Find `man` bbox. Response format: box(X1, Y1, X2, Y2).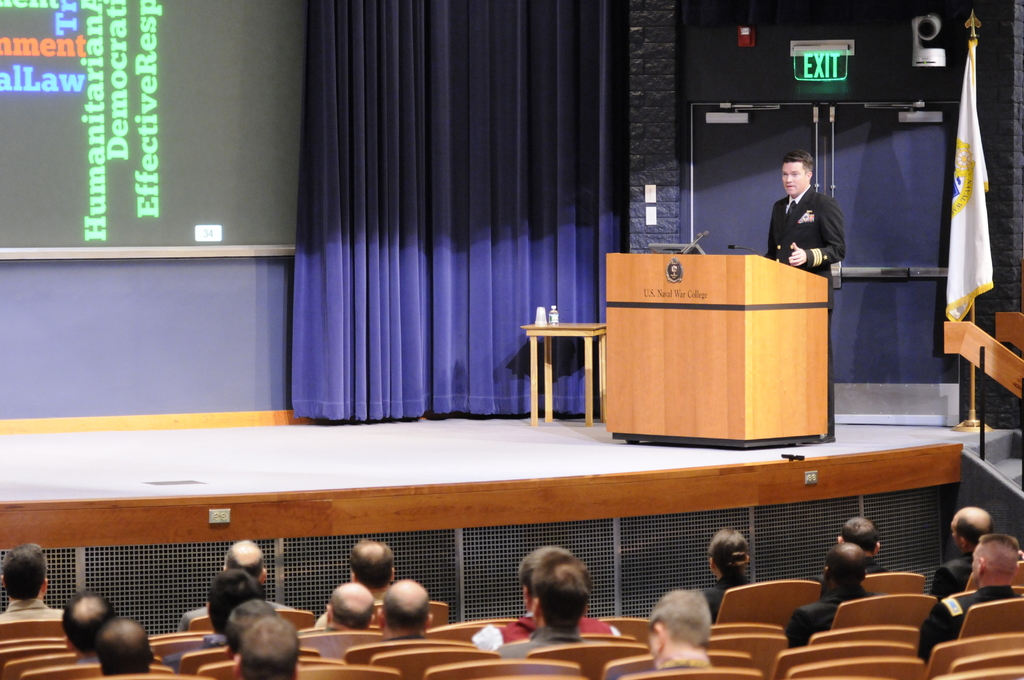
box(0, 539, 59, 618).
